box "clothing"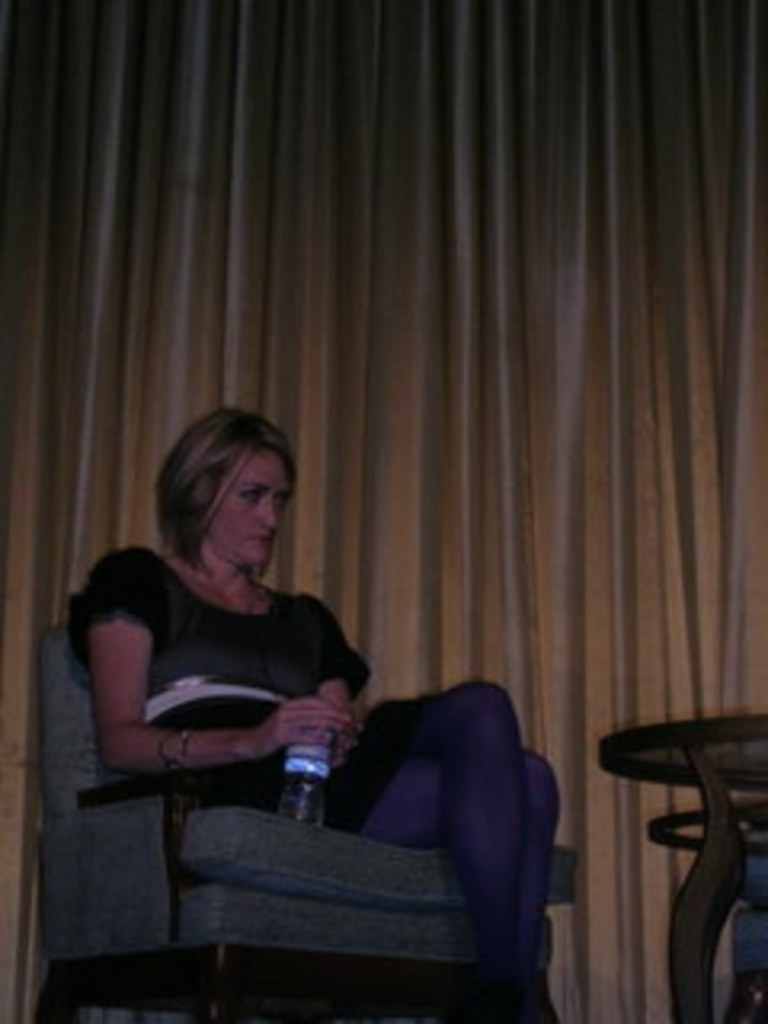
[61, 512, 406, 906]
